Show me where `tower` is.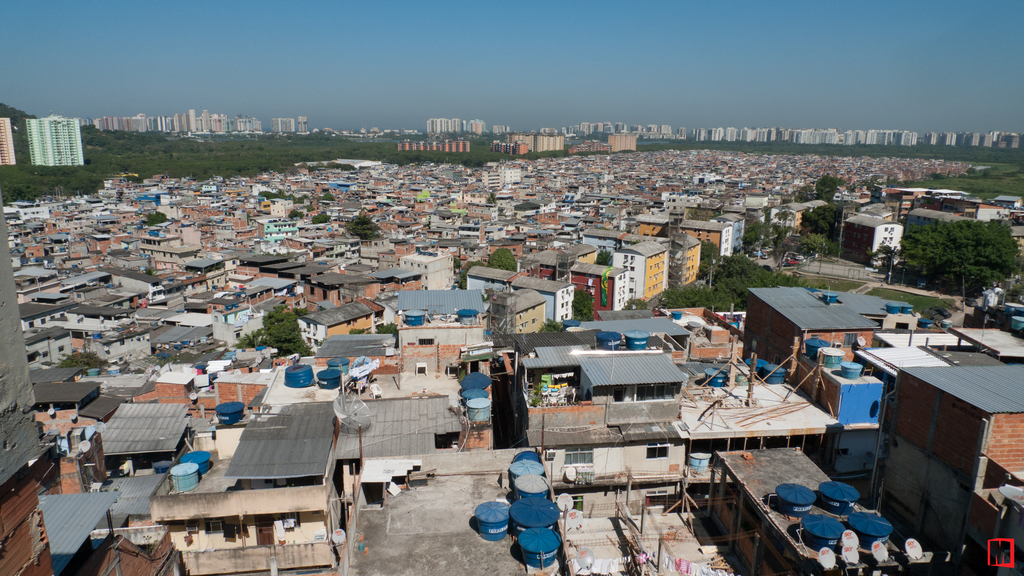
`tower` is at [x1=27, y1=110, x2=83, y2=164].
